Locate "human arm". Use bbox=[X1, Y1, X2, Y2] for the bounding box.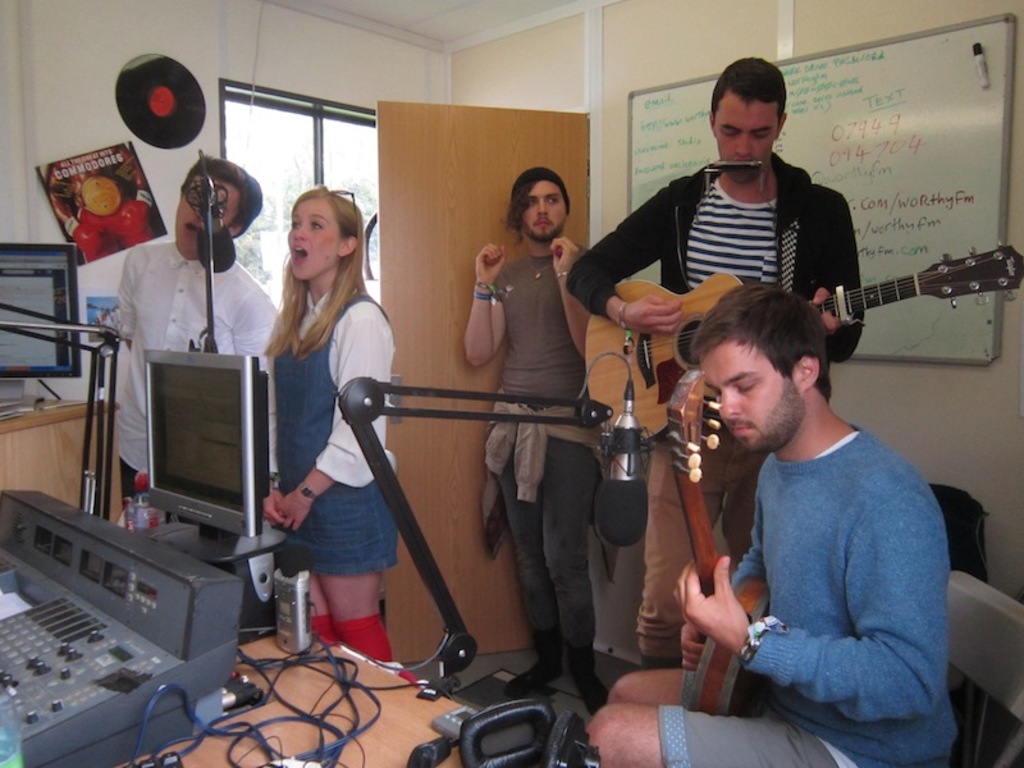
bbox=[248, 493, 294, 527].
